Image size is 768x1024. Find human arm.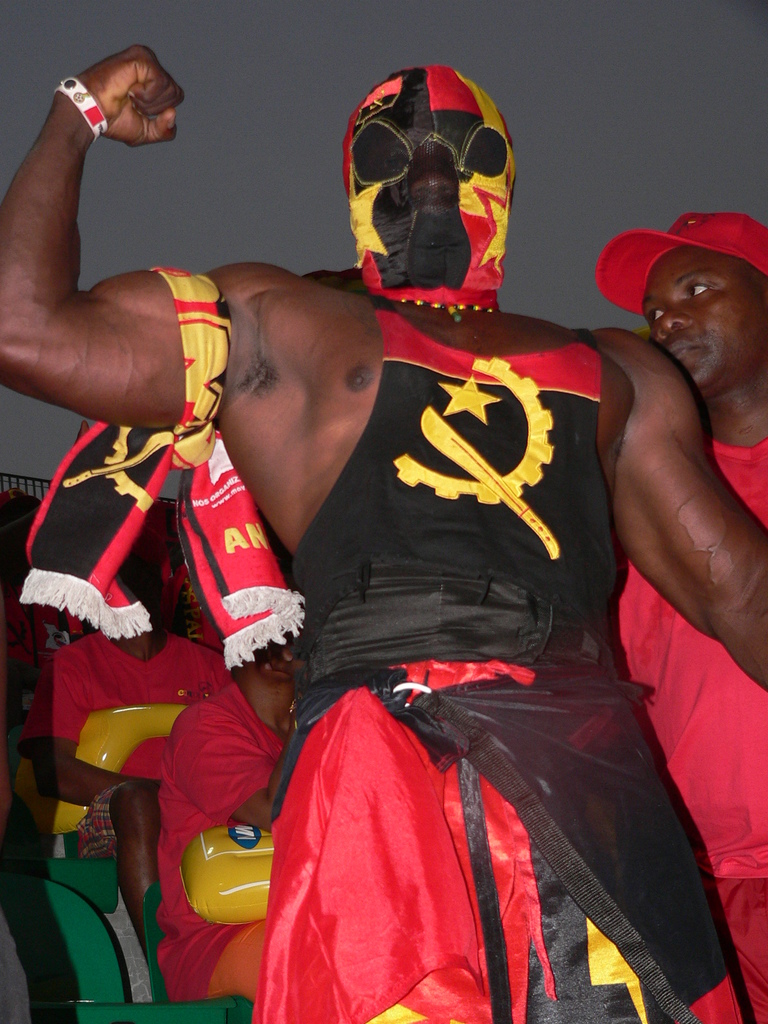
left=622, top=330, right=767, bottom=696.
